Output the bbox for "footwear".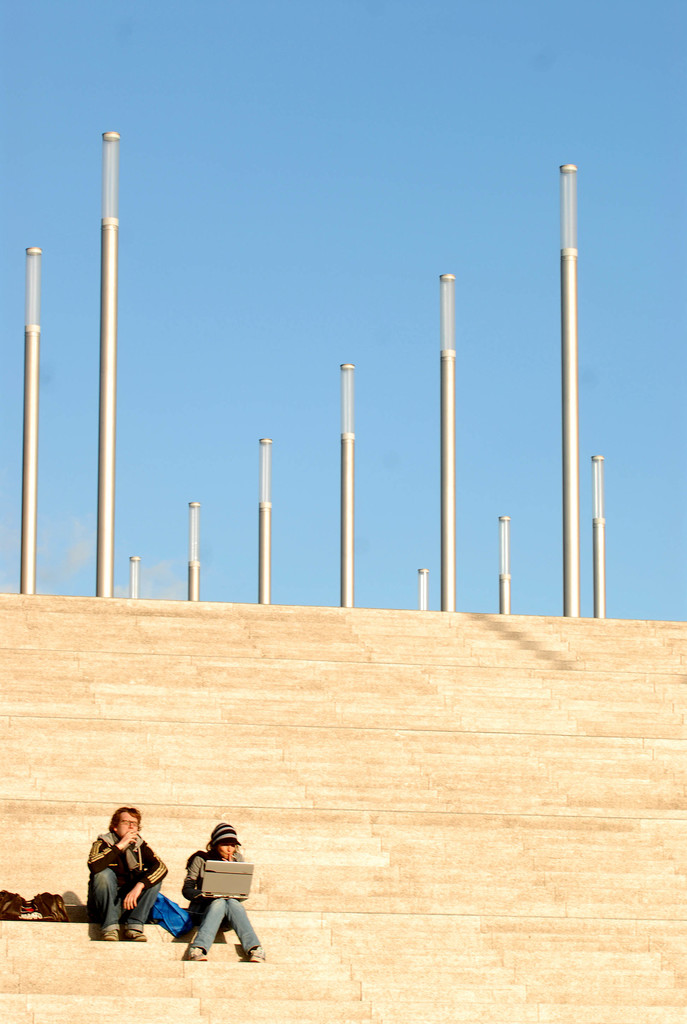
crop(121, 929, 145, 941).
